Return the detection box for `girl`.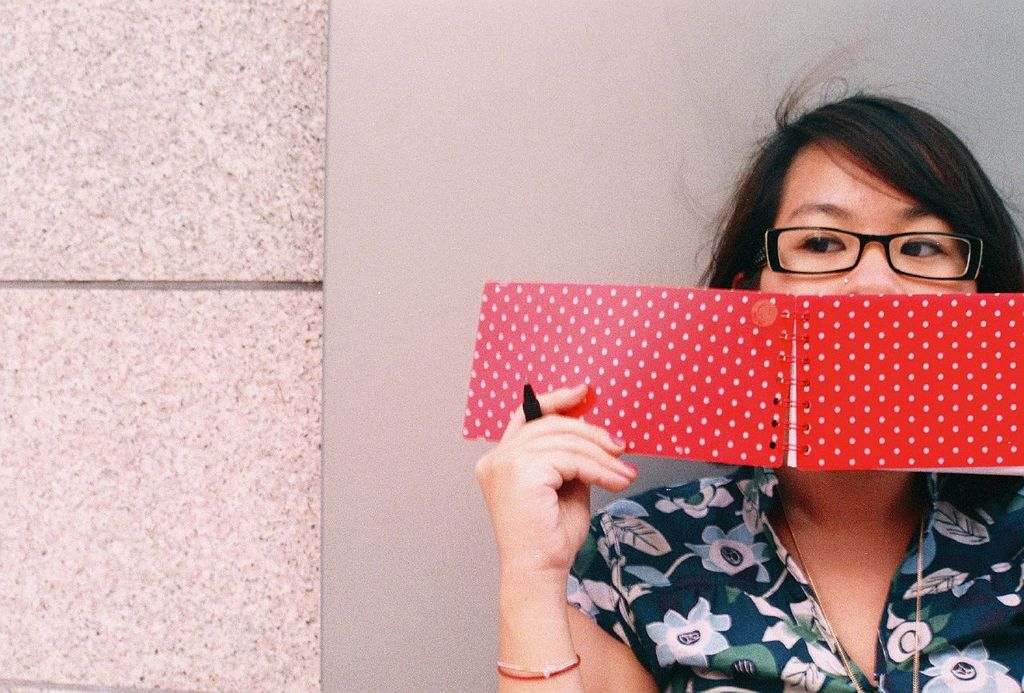
[x1=471, y1=34, x2=1023, y2=692].
